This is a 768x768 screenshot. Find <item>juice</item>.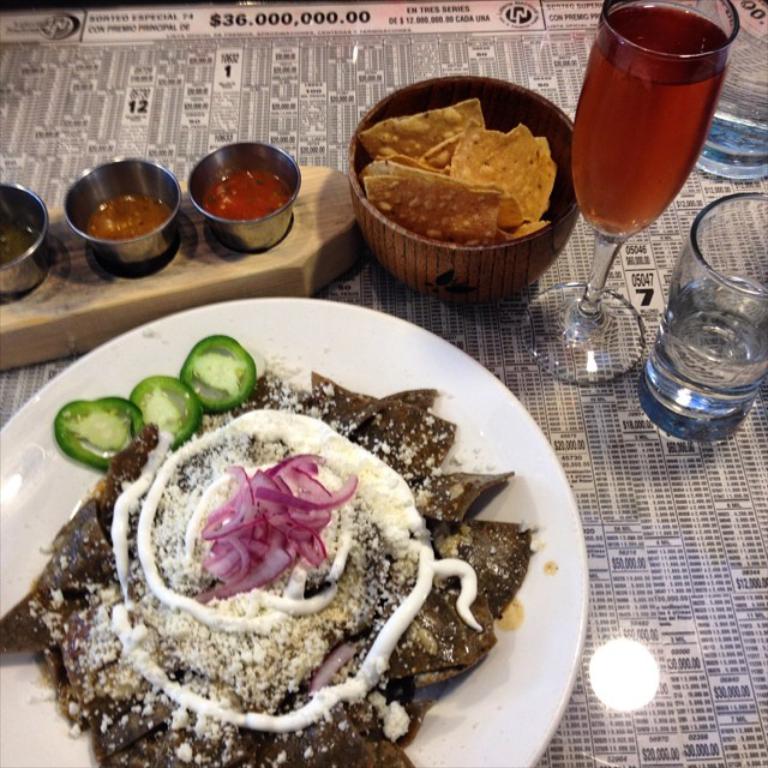
Bounding box: x1=582 y1=5 x2=734 y2=239.
